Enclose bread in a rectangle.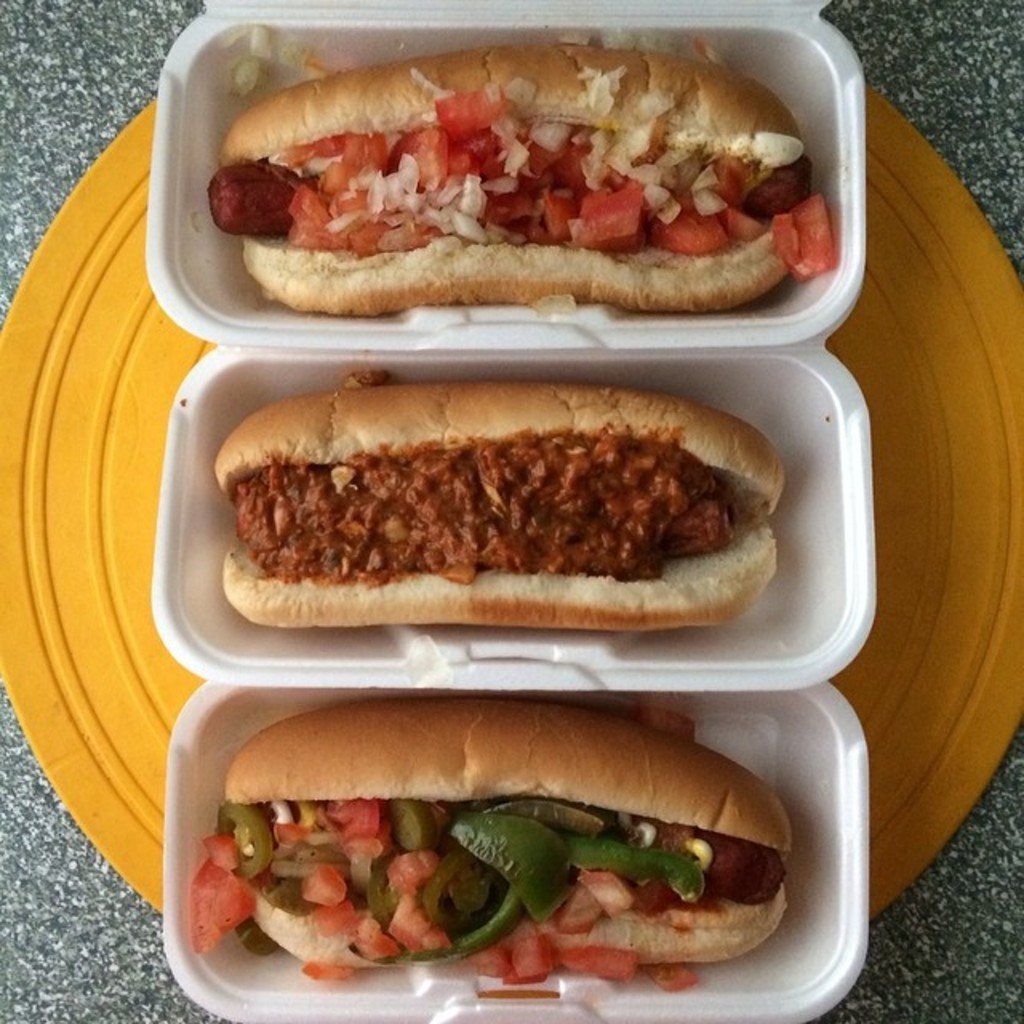
237,232,790,322.
